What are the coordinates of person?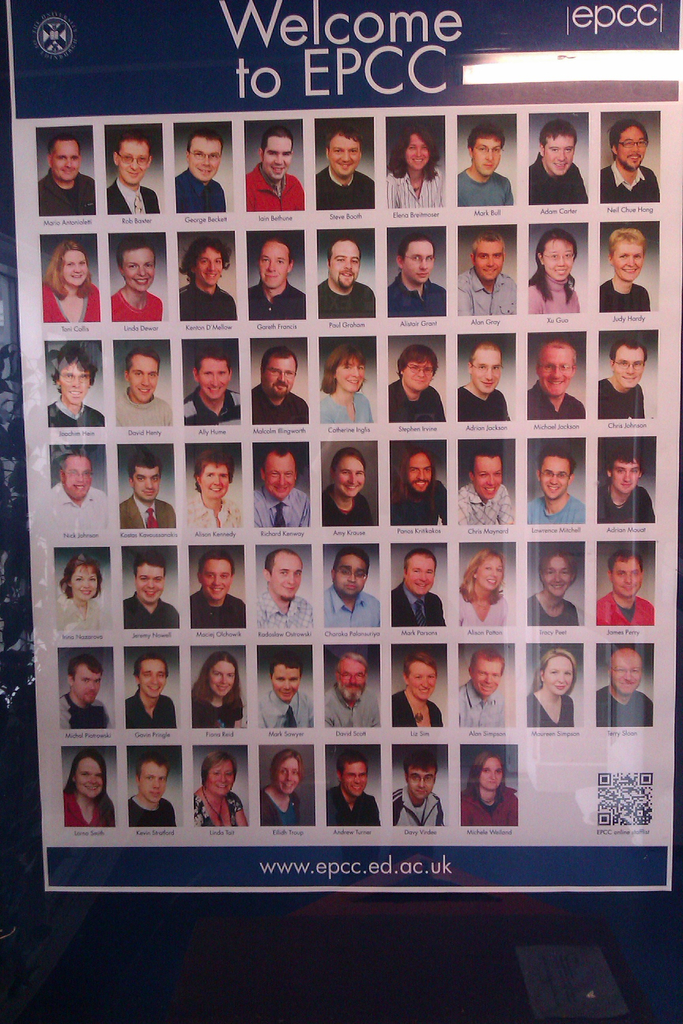
<bbox>60, 655, 108, 730</bbox>.
